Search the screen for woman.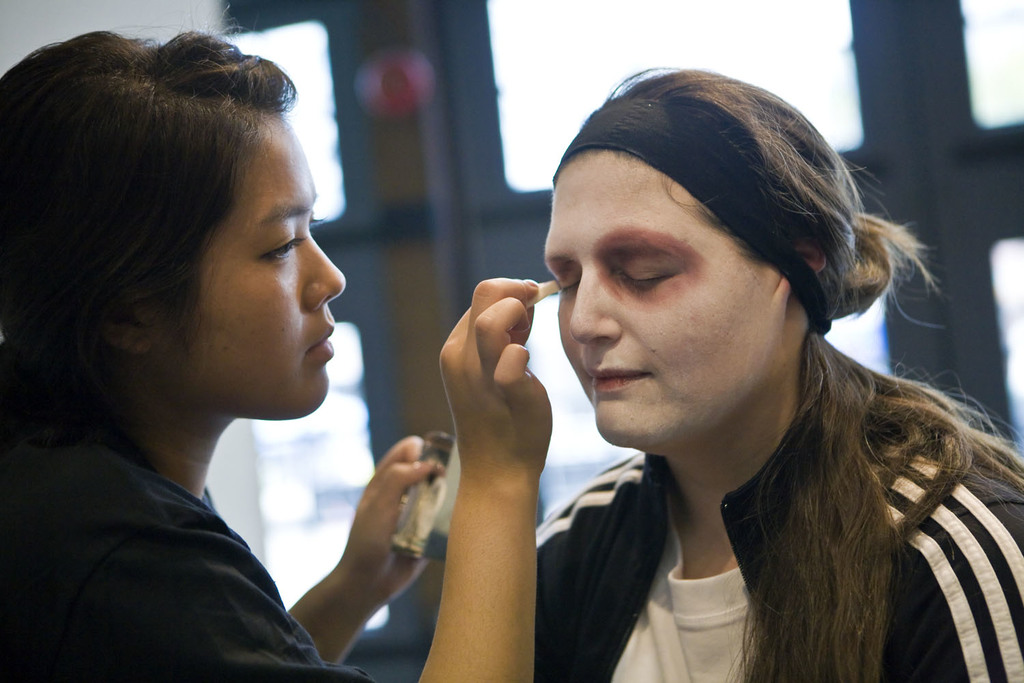
Found at (530, 57, 1023, 682).
